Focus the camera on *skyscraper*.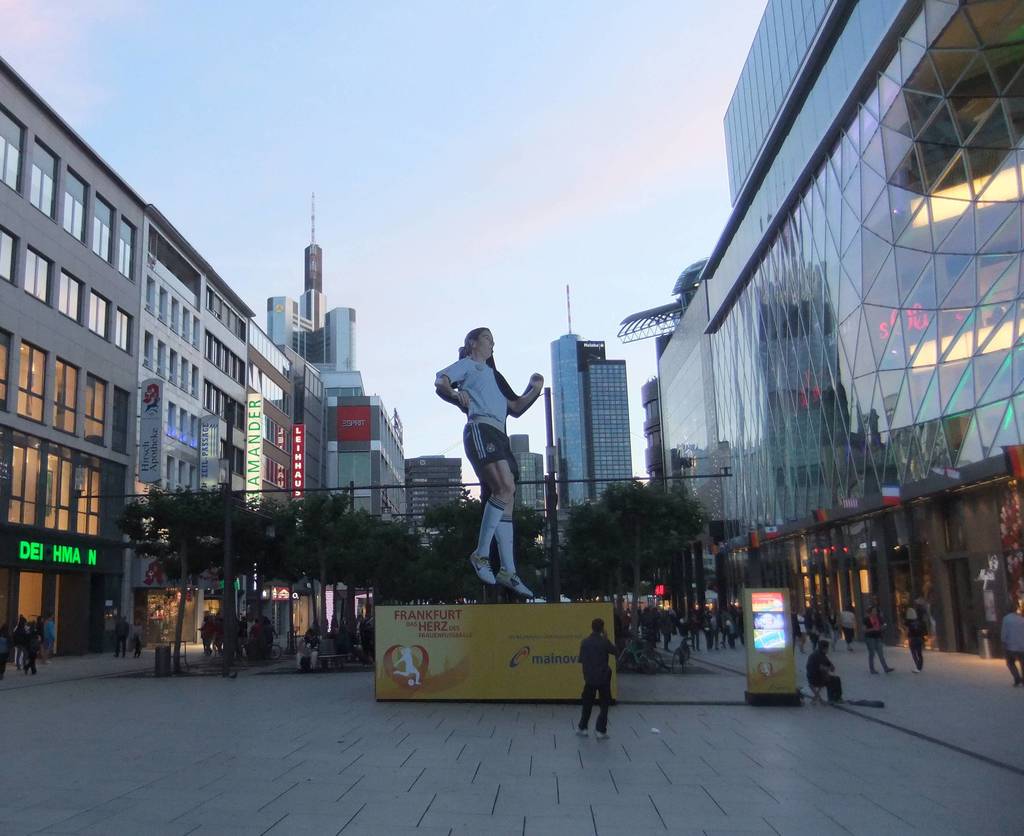
Focus region: x1=502, y1=428, x2=537, y2=457.
